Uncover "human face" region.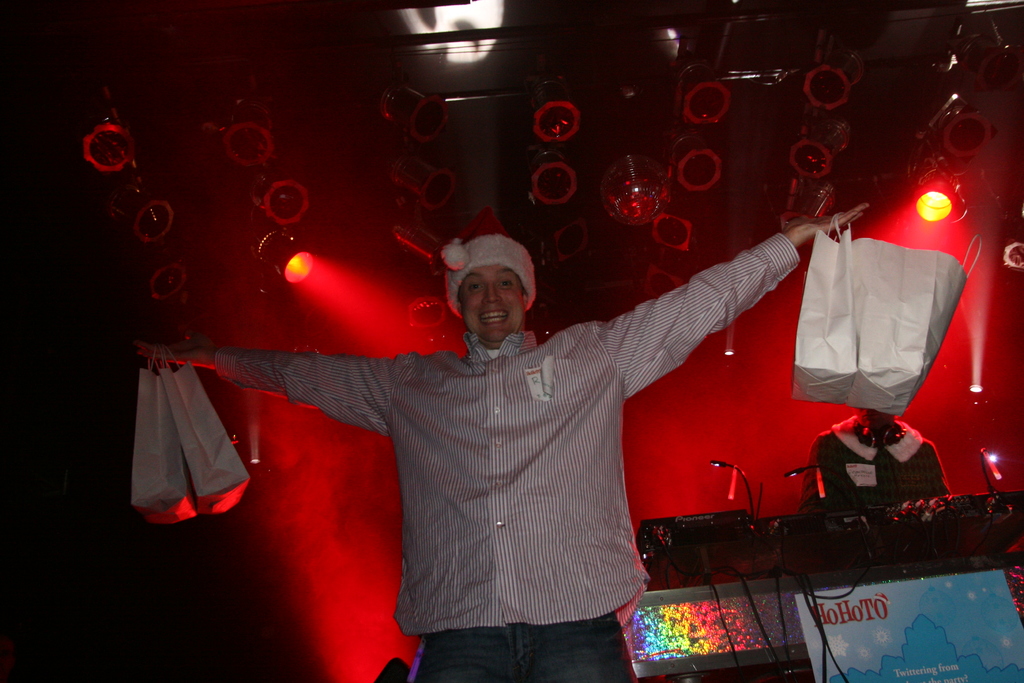
Uncovered: pyautogui.locateOnScreen(863, 403, 888, 431).
